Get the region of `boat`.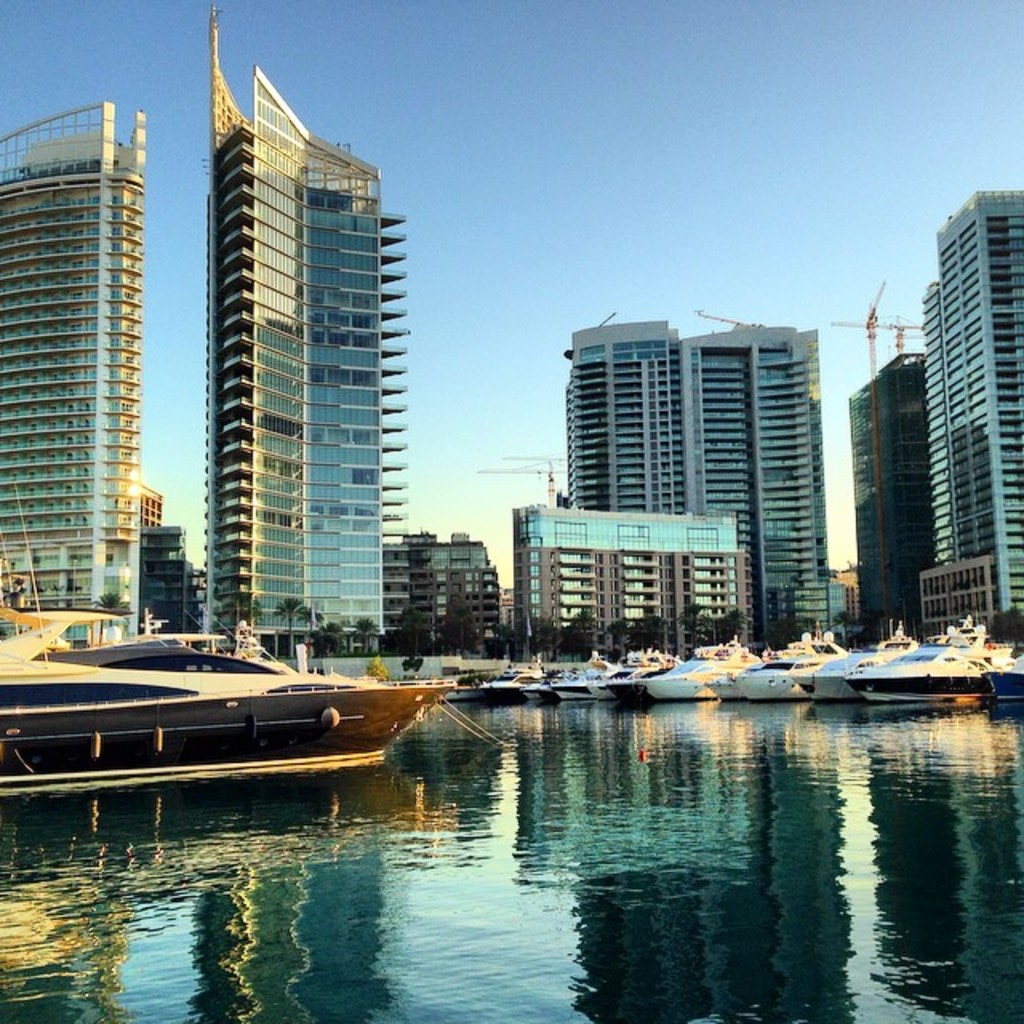
box=[790, 613, 925, 698].
